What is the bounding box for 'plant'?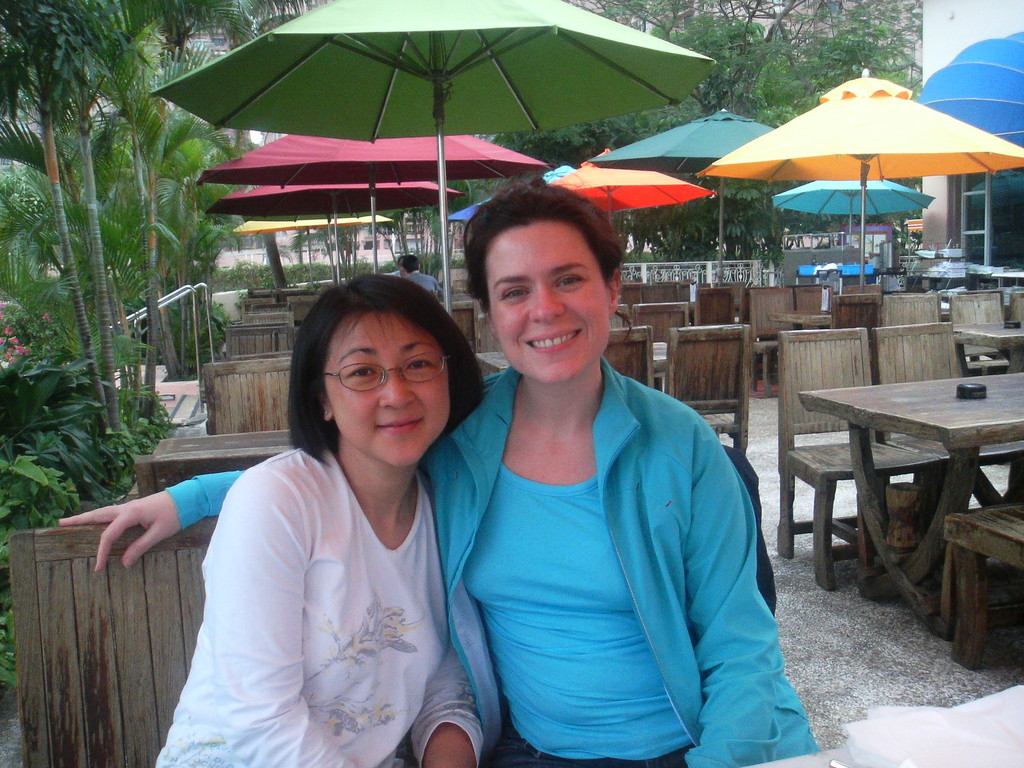
{"left": 0, "top": 556, "right": 26, "bottom": 739}.
